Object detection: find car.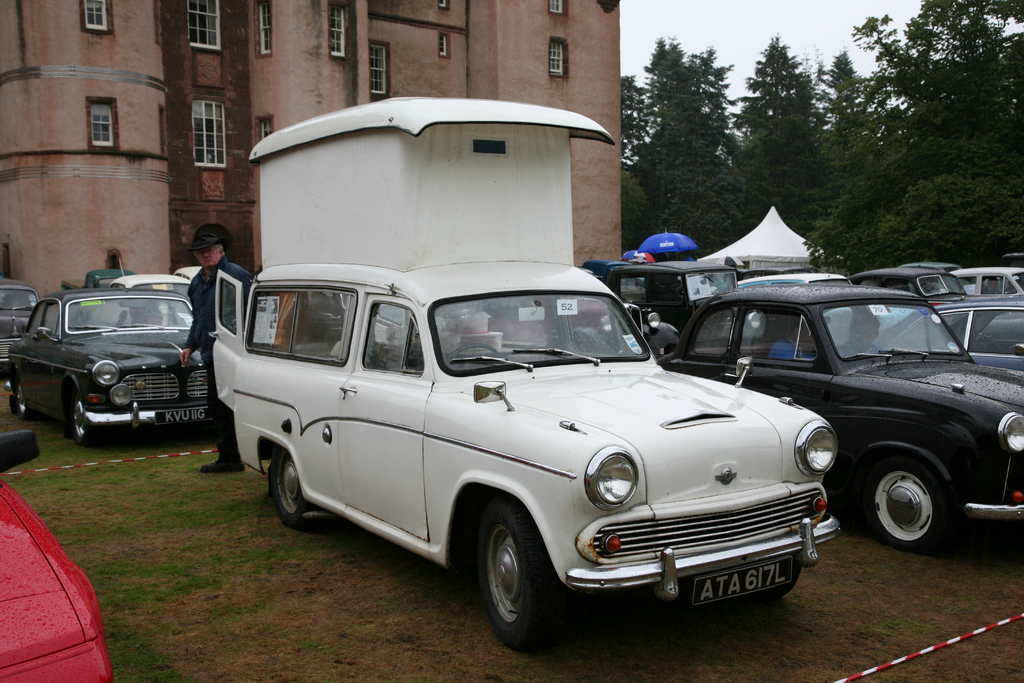
box=[845, 267, 967, 307].
